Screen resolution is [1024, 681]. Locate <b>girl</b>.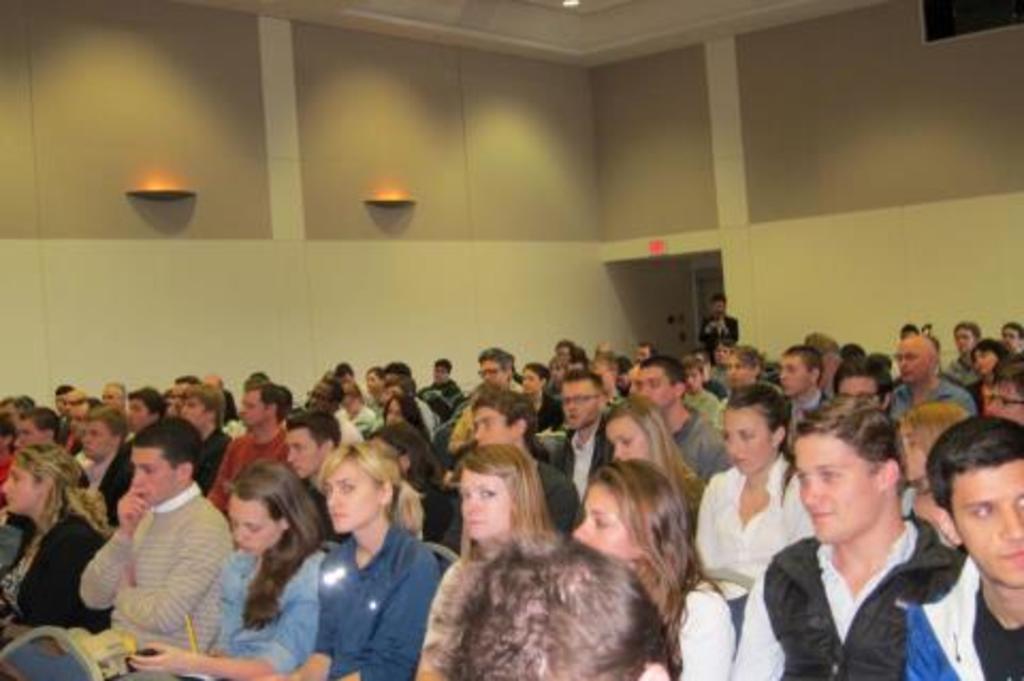
crop(124, 459, 324, 679).
